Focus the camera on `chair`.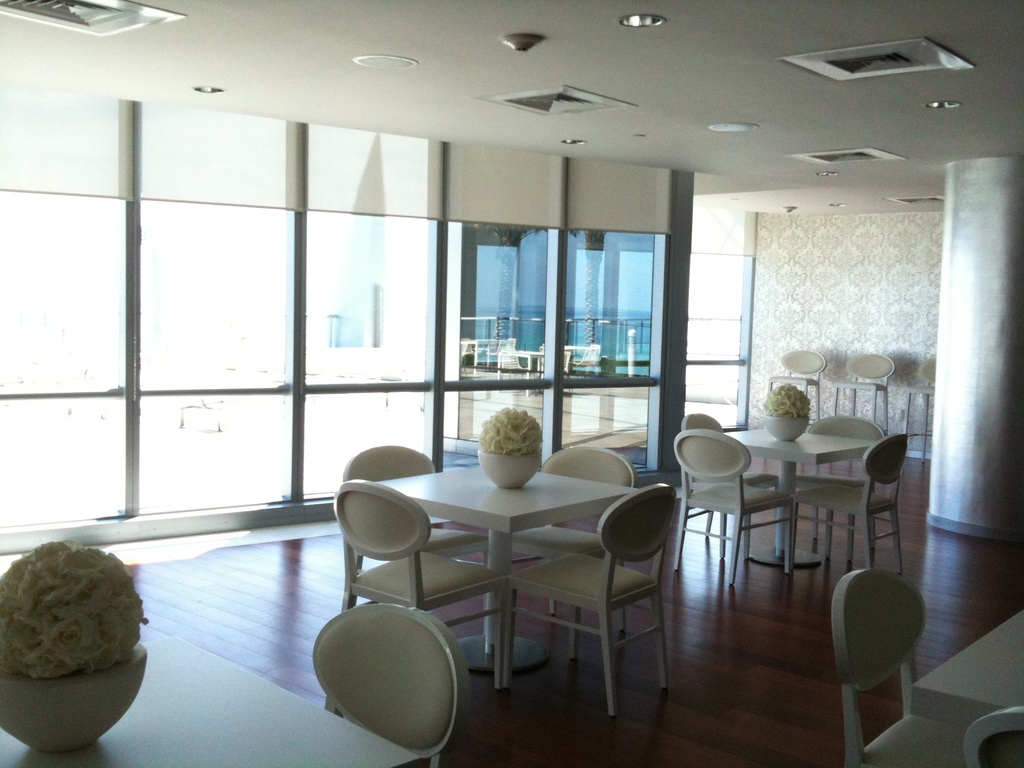
Focus region: box(337, 442, 498, 648).
